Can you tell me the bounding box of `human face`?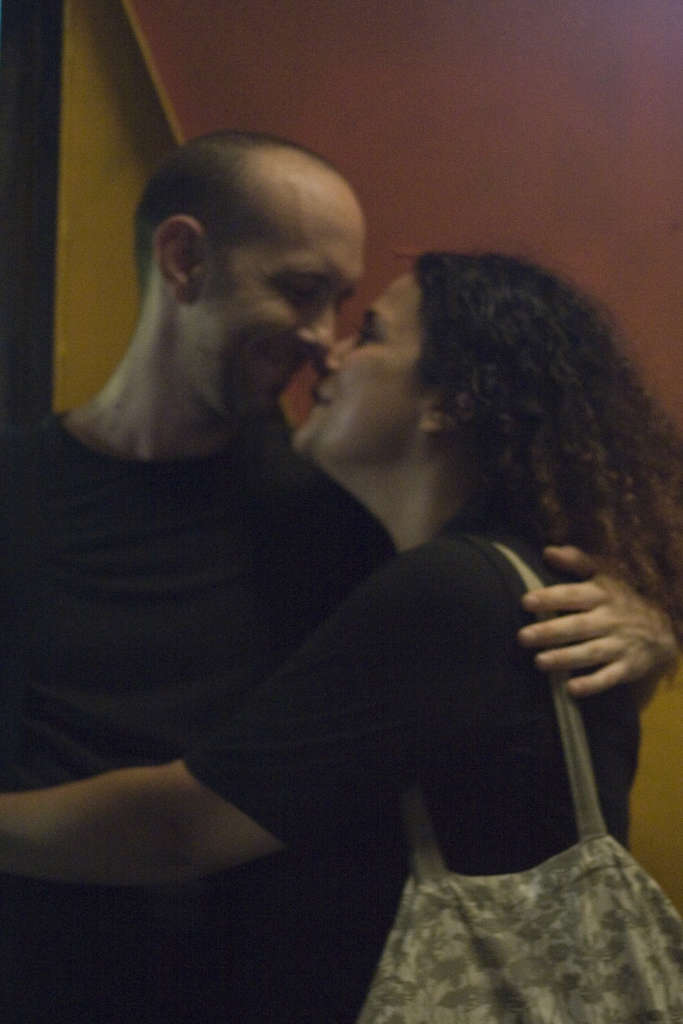
[left=198, top=190, right=365, bottom=428].
